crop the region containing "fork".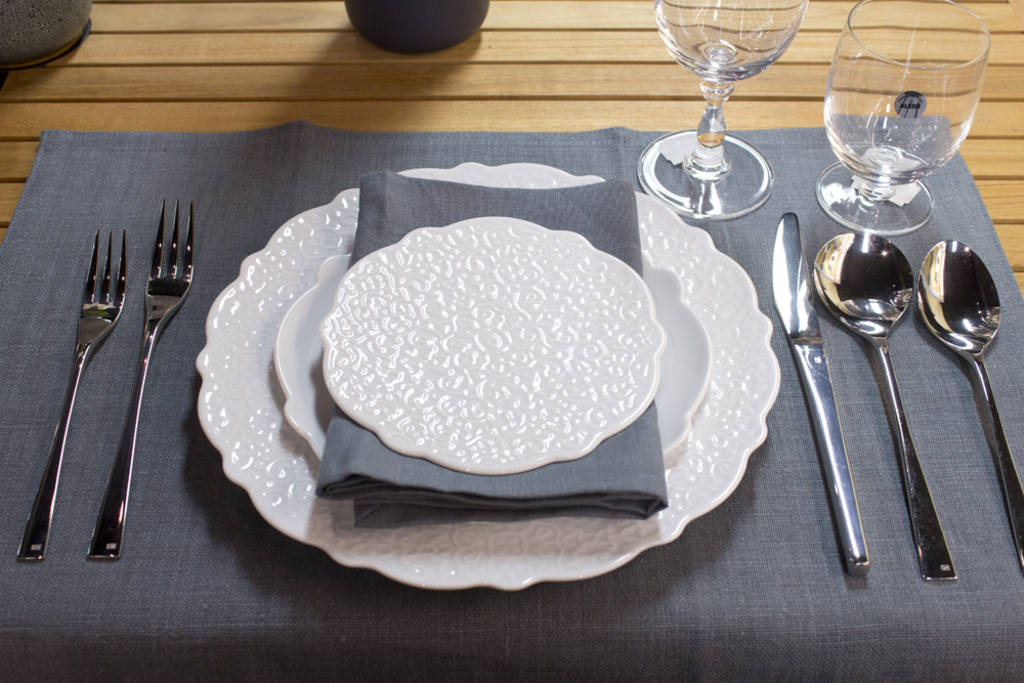
Crop region: (left=87, top=198, right=194, bottom=562).
